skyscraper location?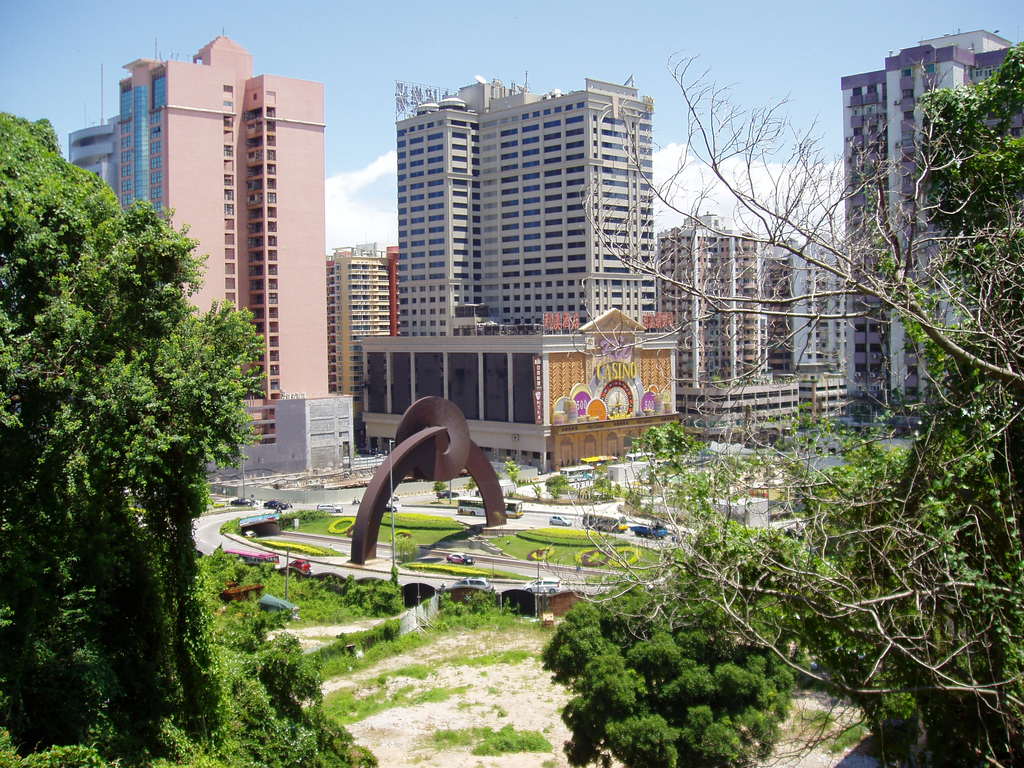
[x1=64, y1=31, x2=330, y2=426]
